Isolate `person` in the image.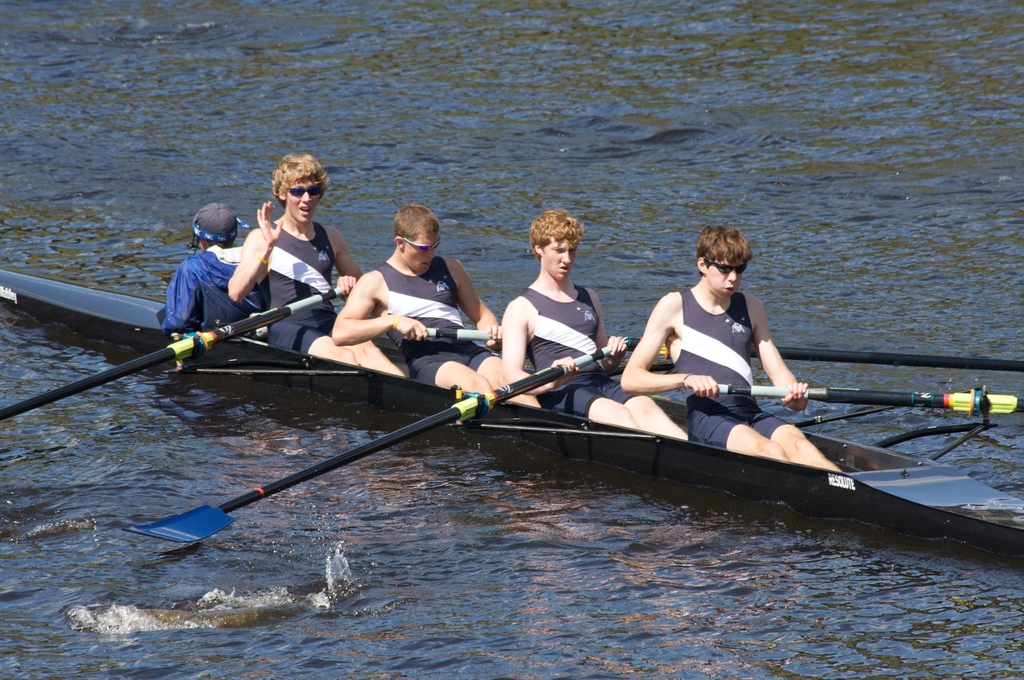
Isolated region: [224, 154, 408, 378].
